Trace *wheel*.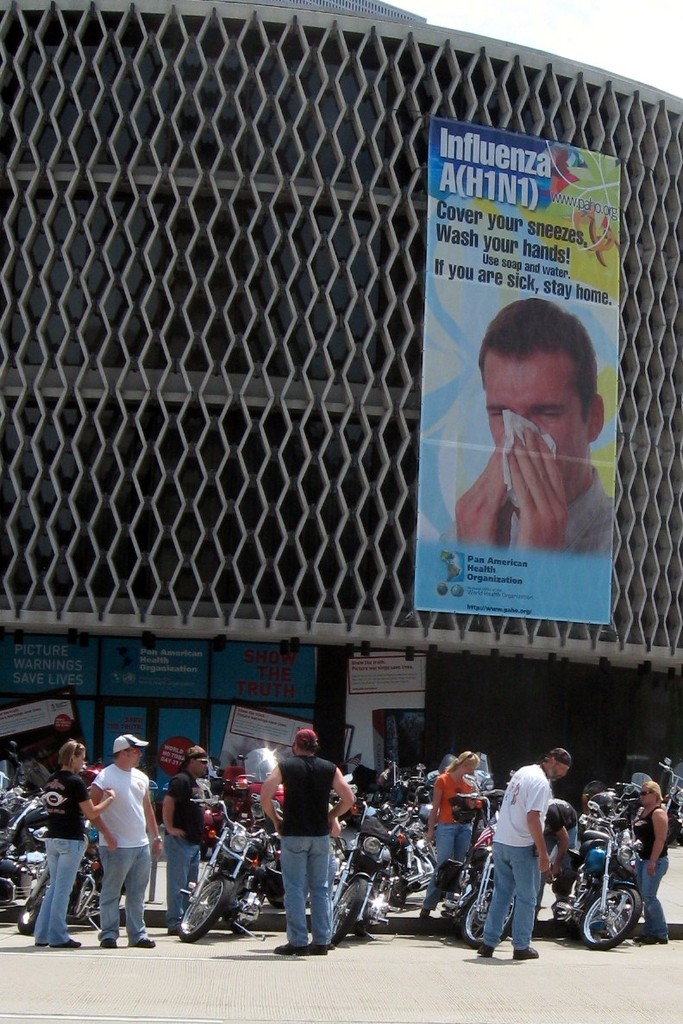
Traced to x1=577 y1=886 x2=642 y2=950.
